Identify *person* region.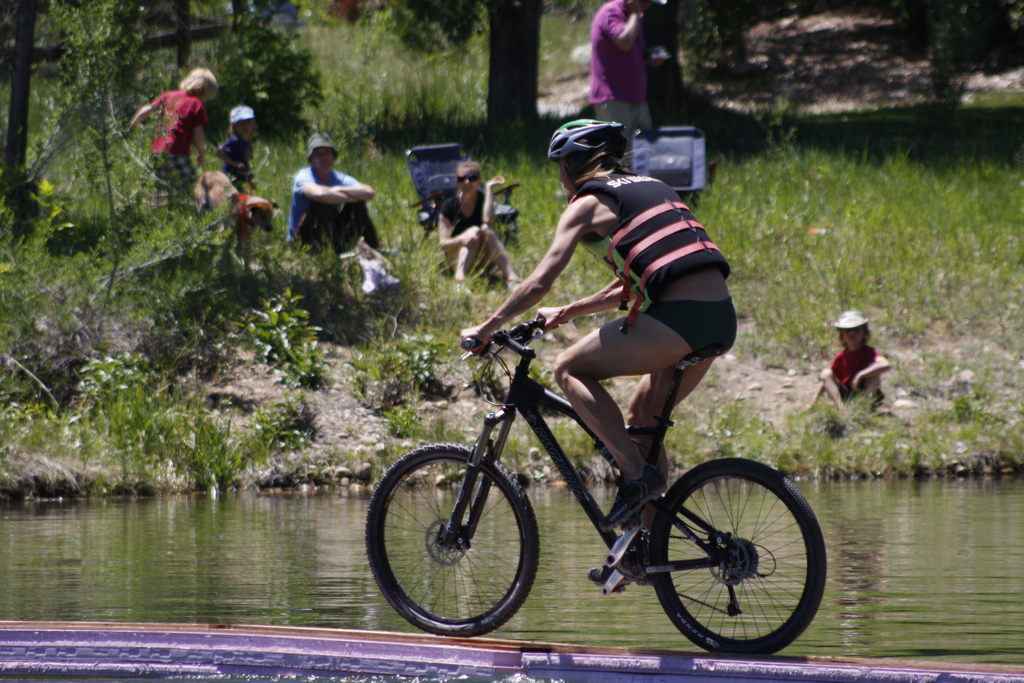
Region: locate(456, 115, 740, 598).
